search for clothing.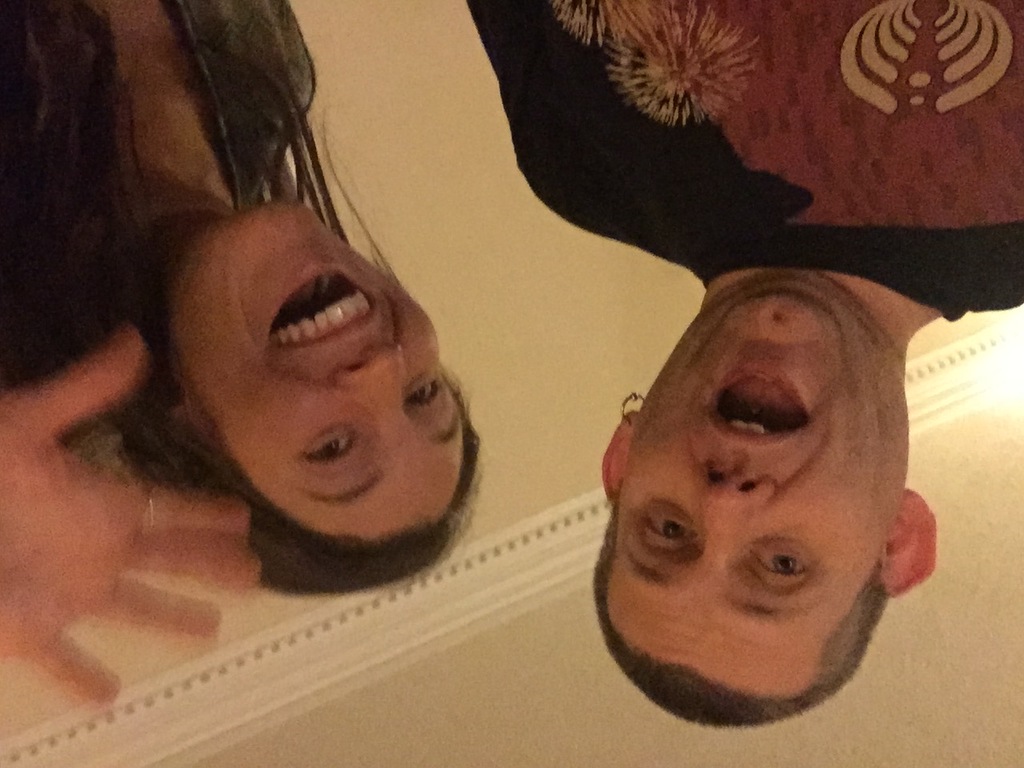
Found at <region>167, 0, 302, 218</region>.
